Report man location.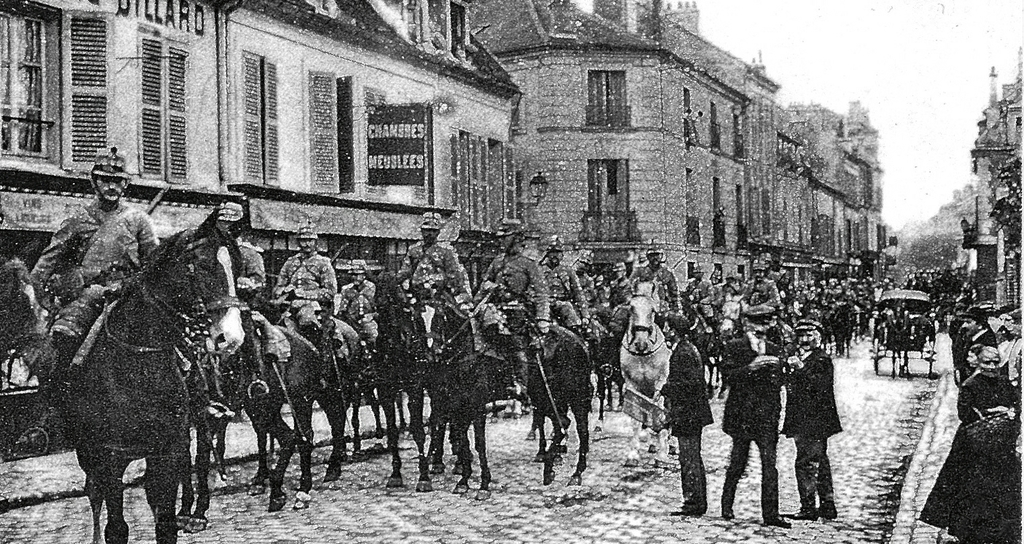
Report: Rect(234, 238, 266, 308).
